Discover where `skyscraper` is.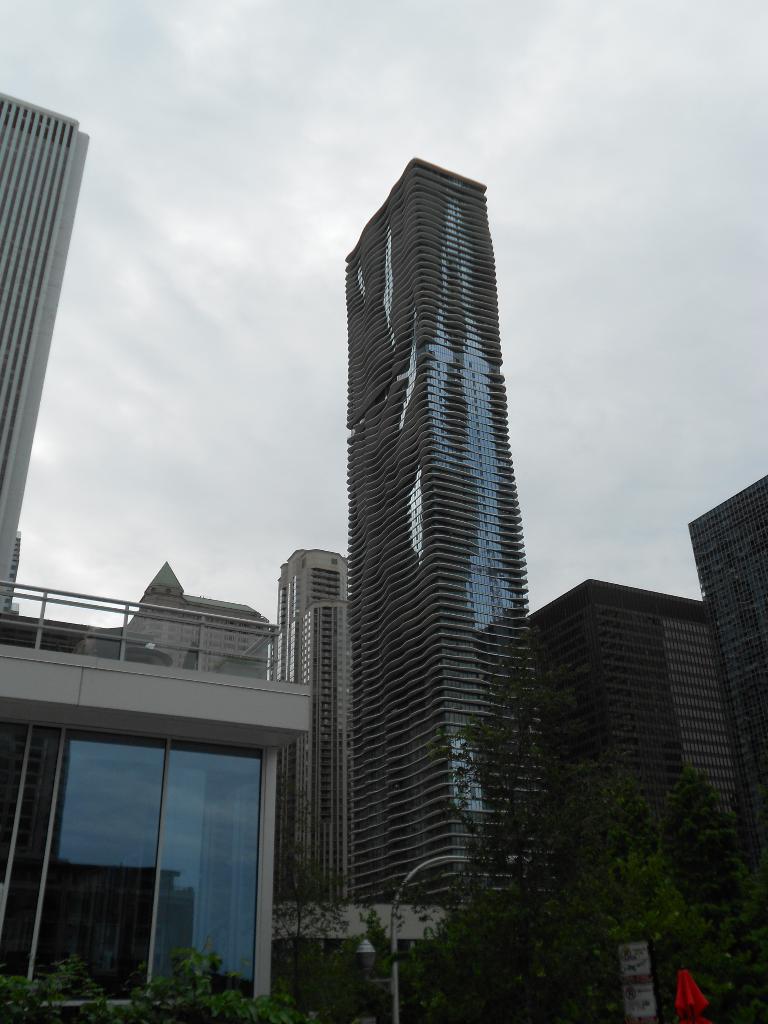
Discovered at bbox=[271, 540, 354, 904].
